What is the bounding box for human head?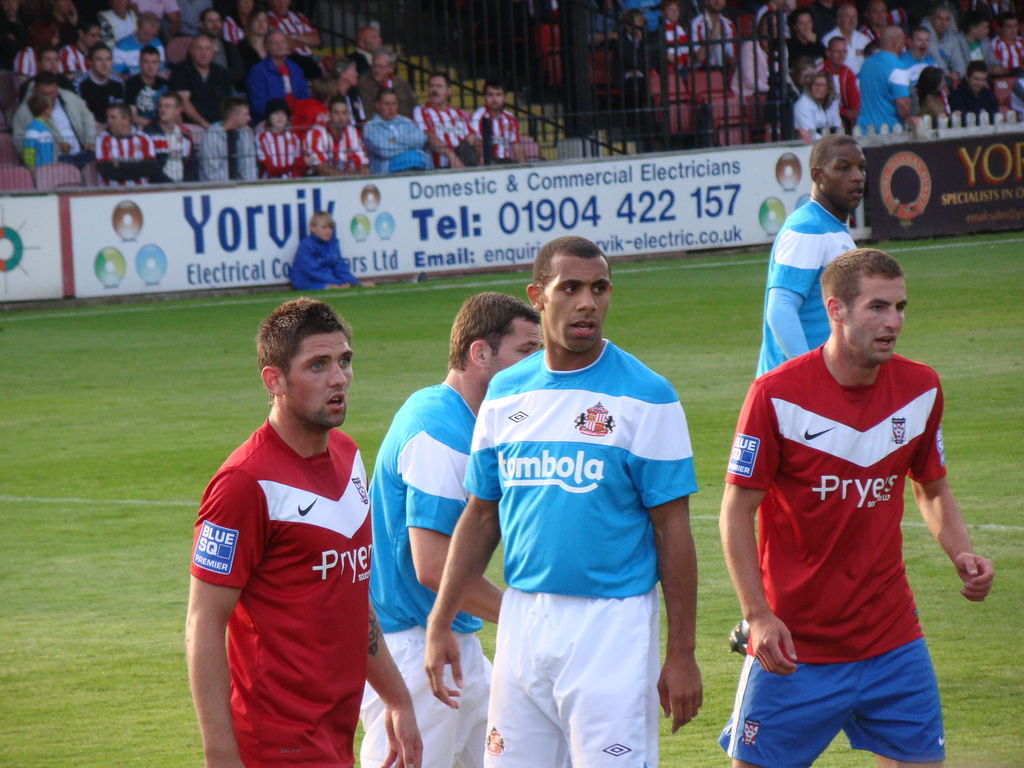
locate(332, 61, 361, 90).
